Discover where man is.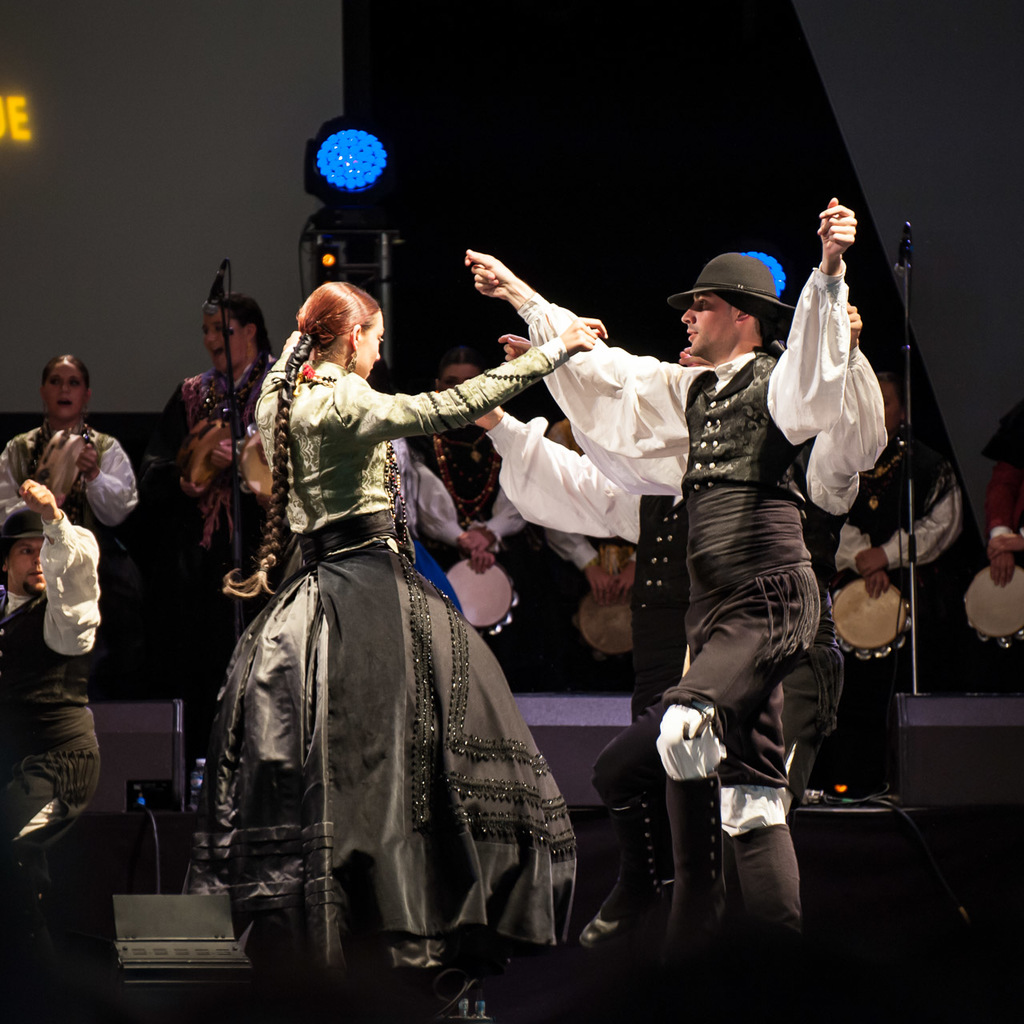
Discovered at [x1=472, y1=345, x2=692, y2=952].
